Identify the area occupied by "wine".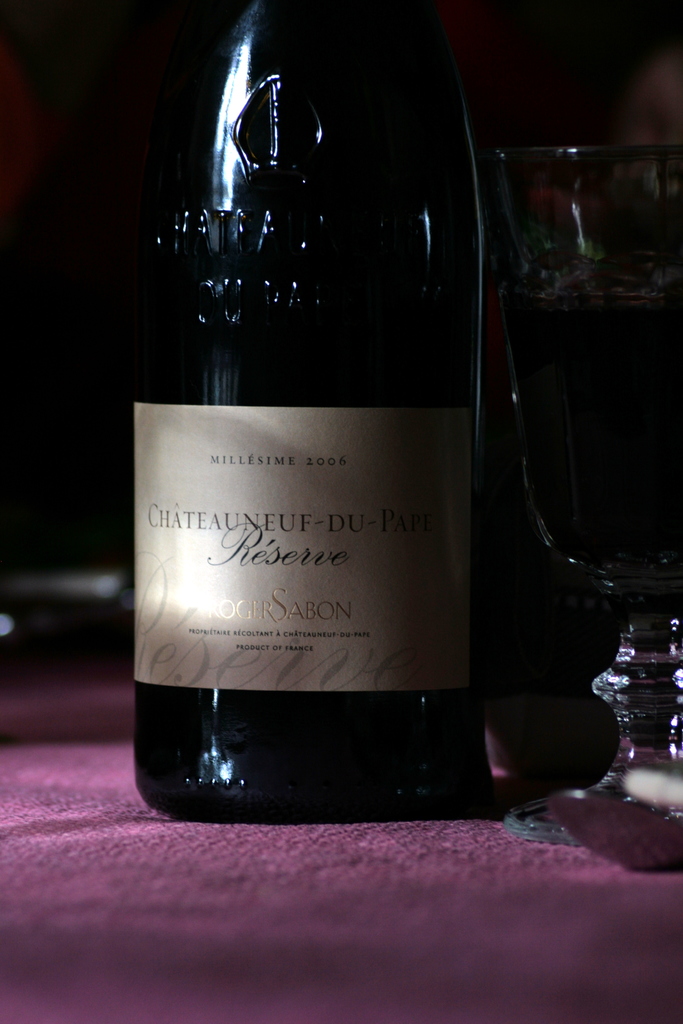
Area: select_region(134, 0, 482, 822).
